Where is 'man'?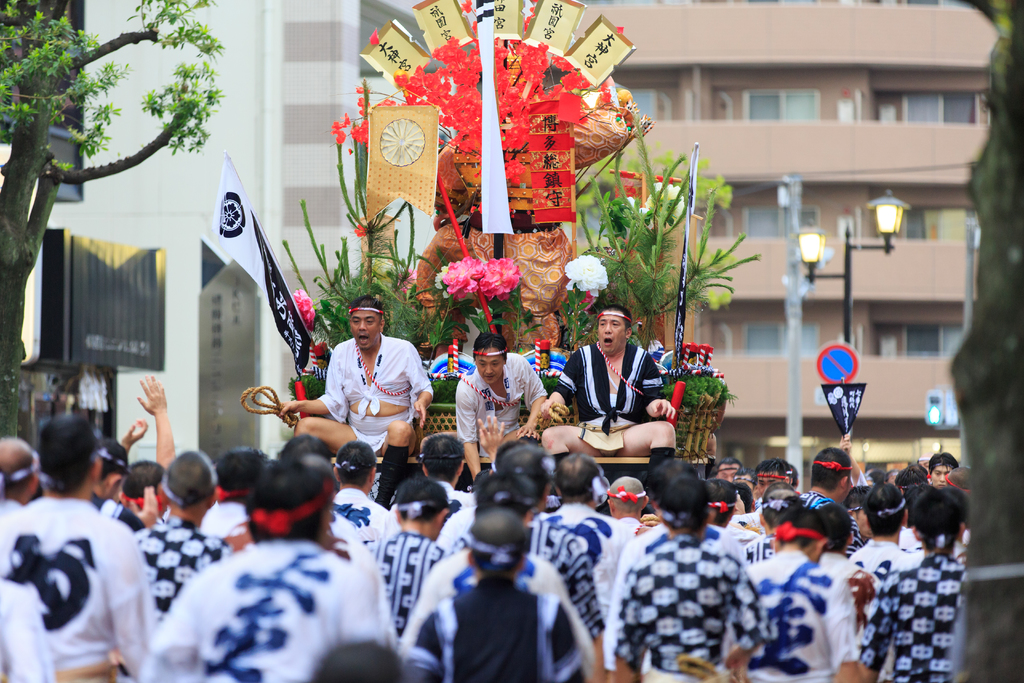
select_region(543, 454, 626, 612).
